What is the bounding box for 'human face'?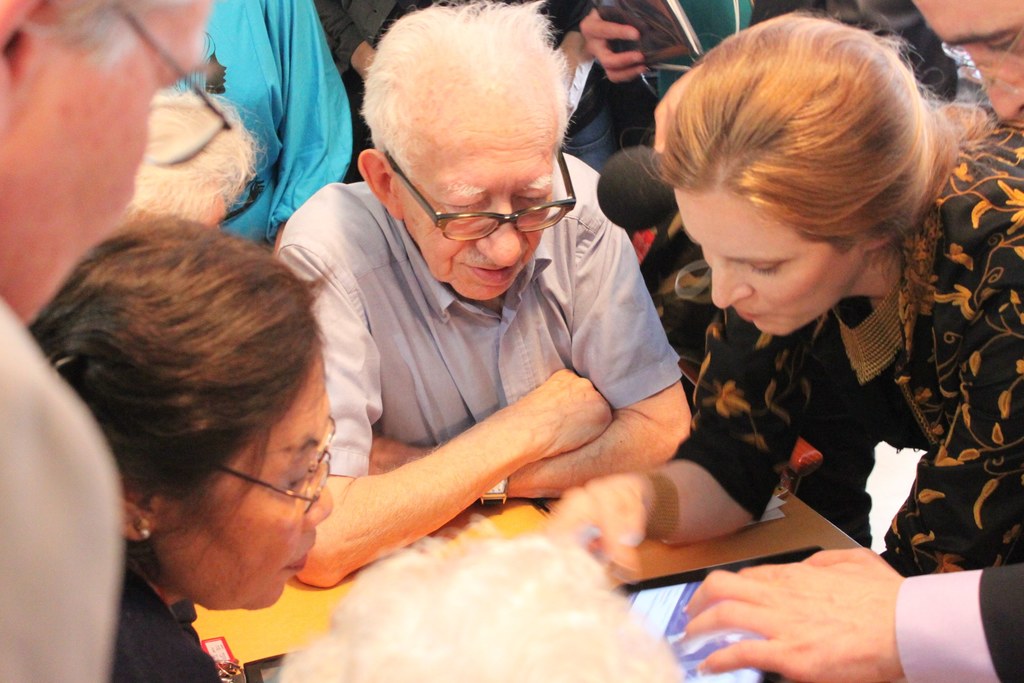
[x1=155, y1=363, x2=332, y2=614].
